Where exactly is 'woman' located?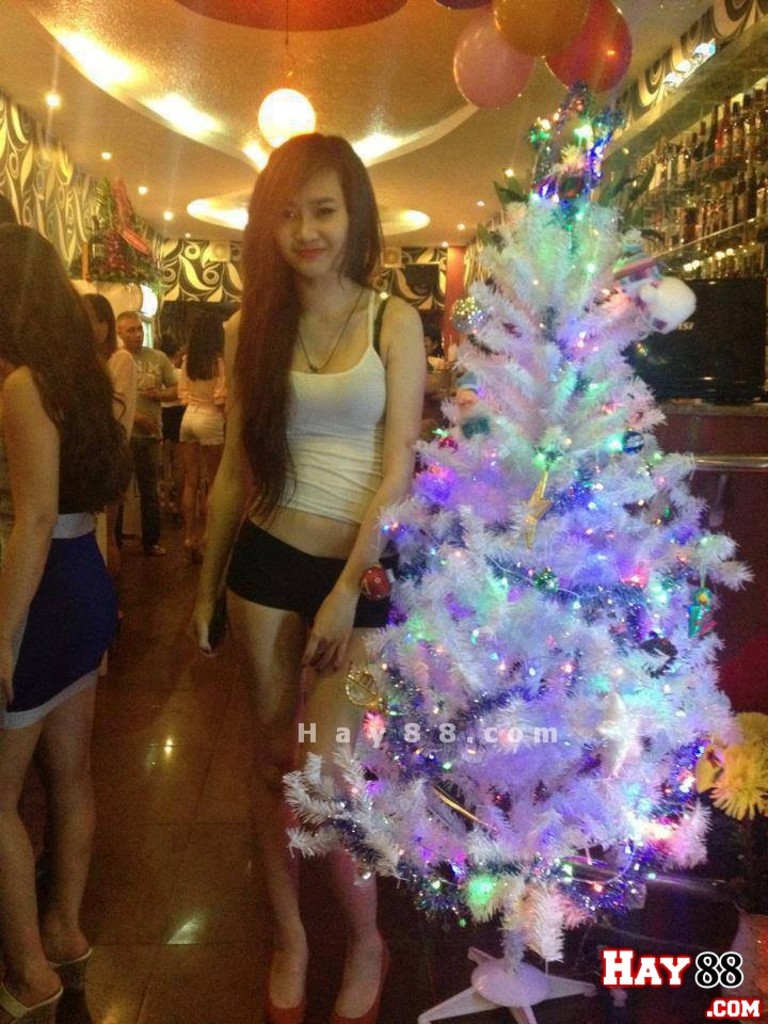
Its bounding box is x1=177, y1=308, x2=230, y2=569.
